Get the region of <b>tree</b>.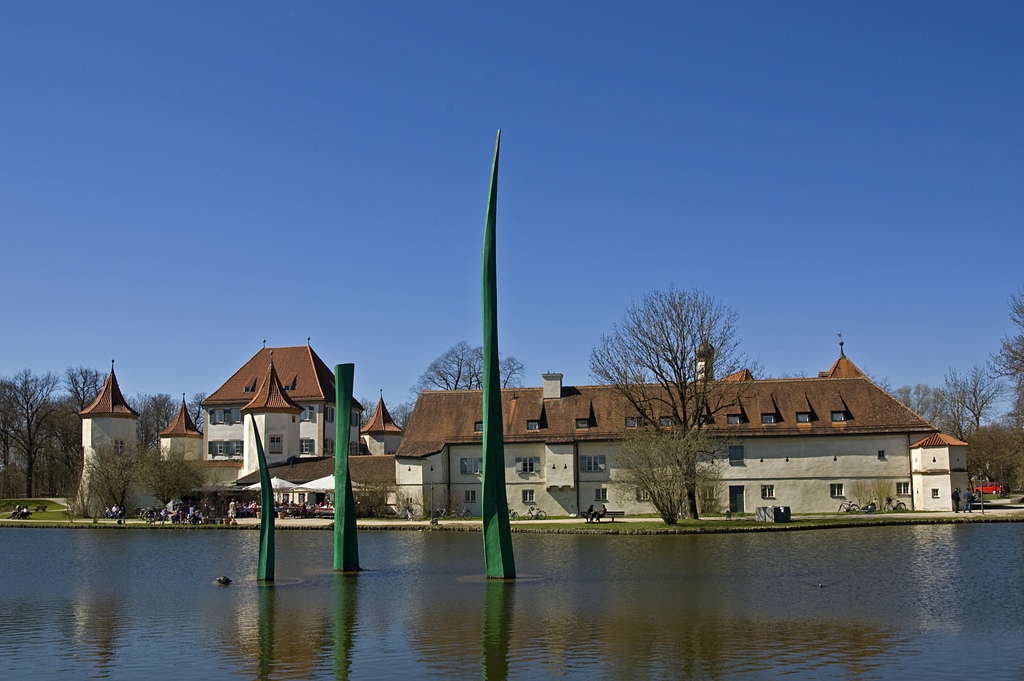
left=411, top=338, right=536, bottom=397.
